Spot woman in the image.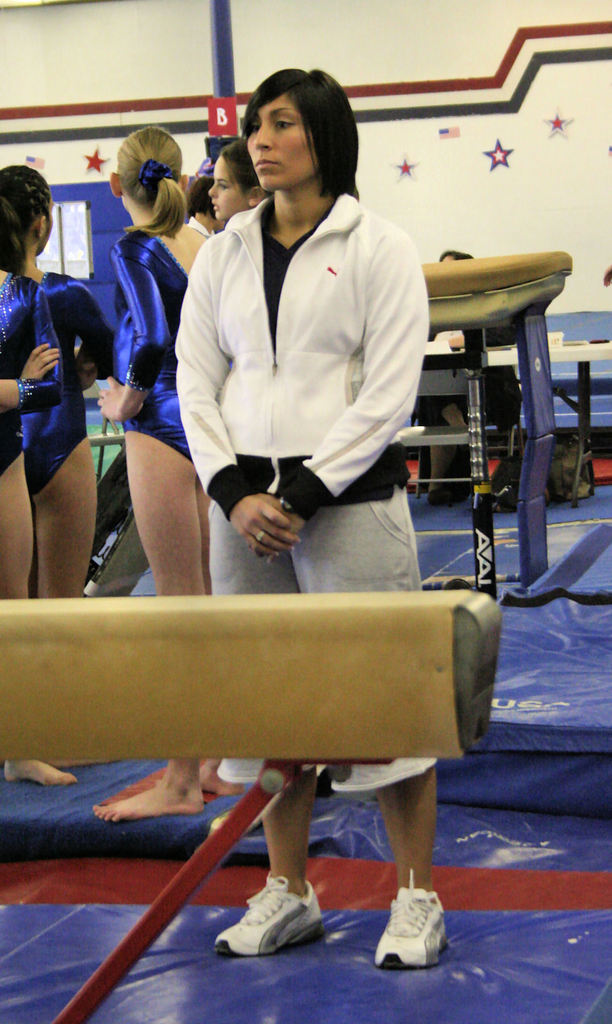
woman found at [left=173, top=72, right=451, bottom=964].
